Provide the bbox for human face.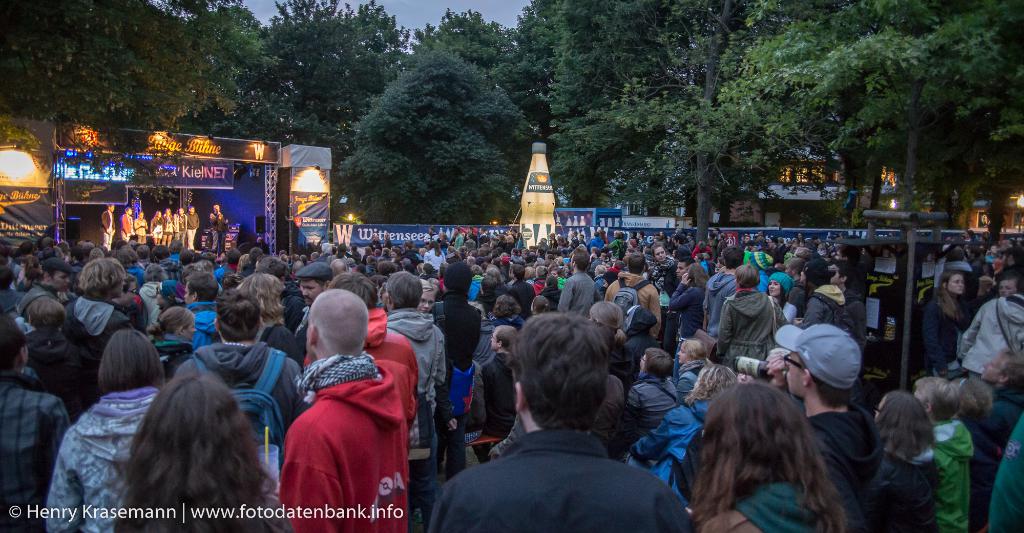
156/288/168/306.
